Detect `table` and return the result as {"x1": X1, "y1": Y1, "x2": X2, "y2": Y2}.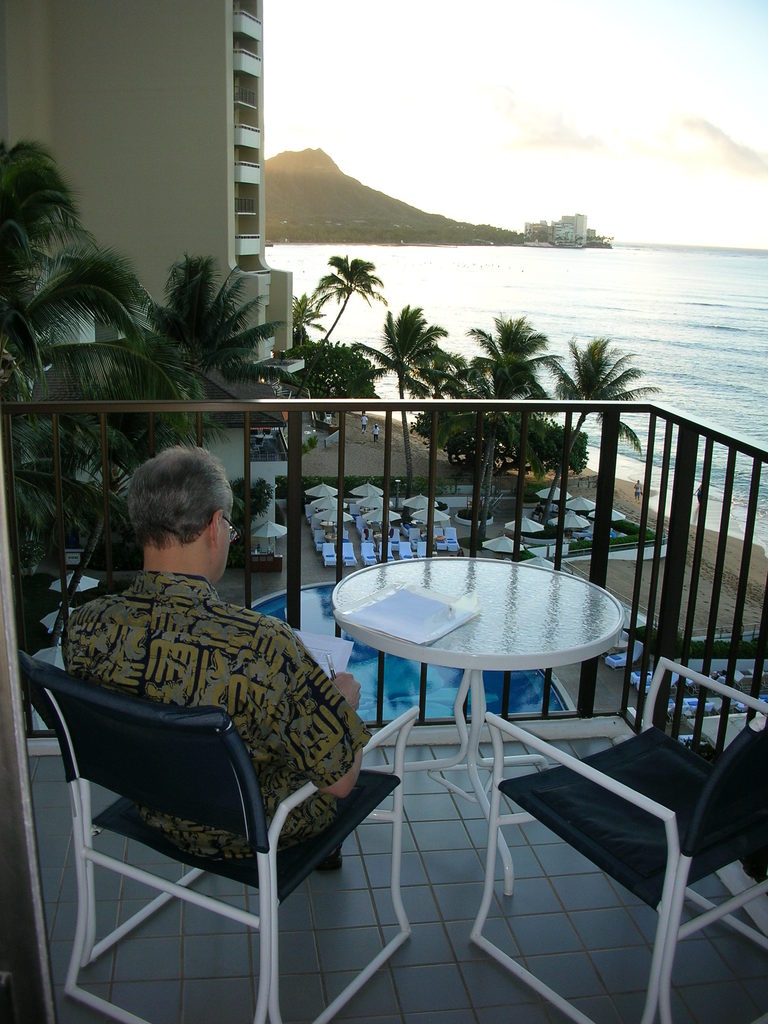
{"x1": 329, "y1": 557, "x2": 625, "y2": 896}.
